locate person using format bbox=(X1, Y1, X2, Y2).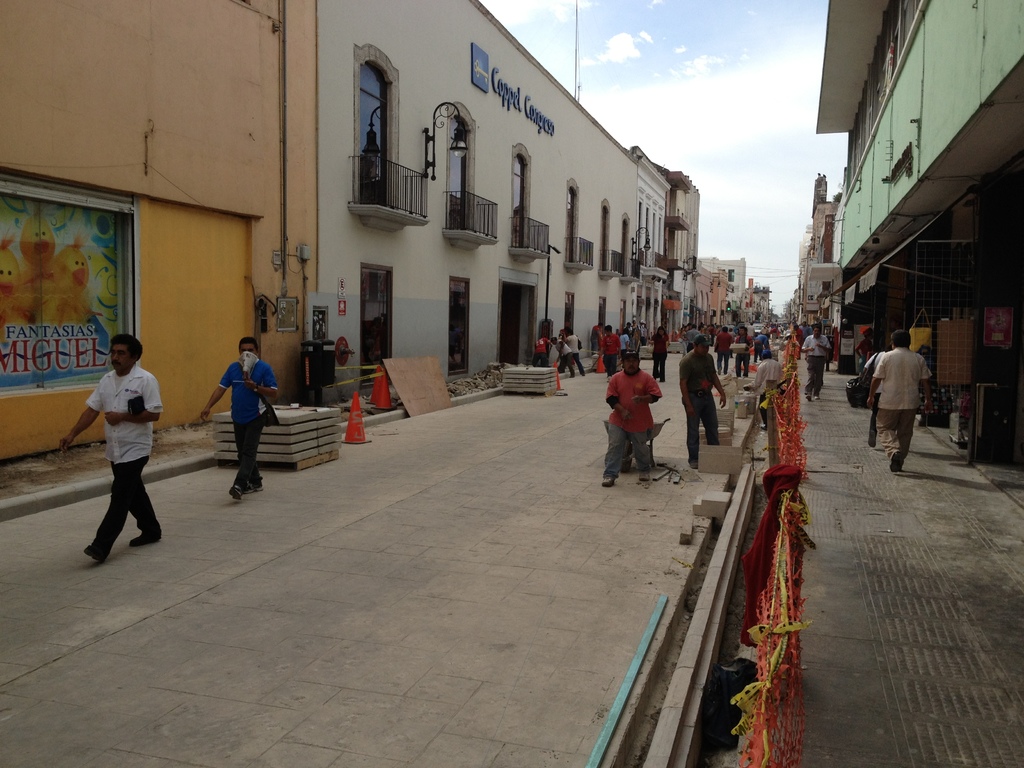
bbox=(548, 335, 578, 378).
